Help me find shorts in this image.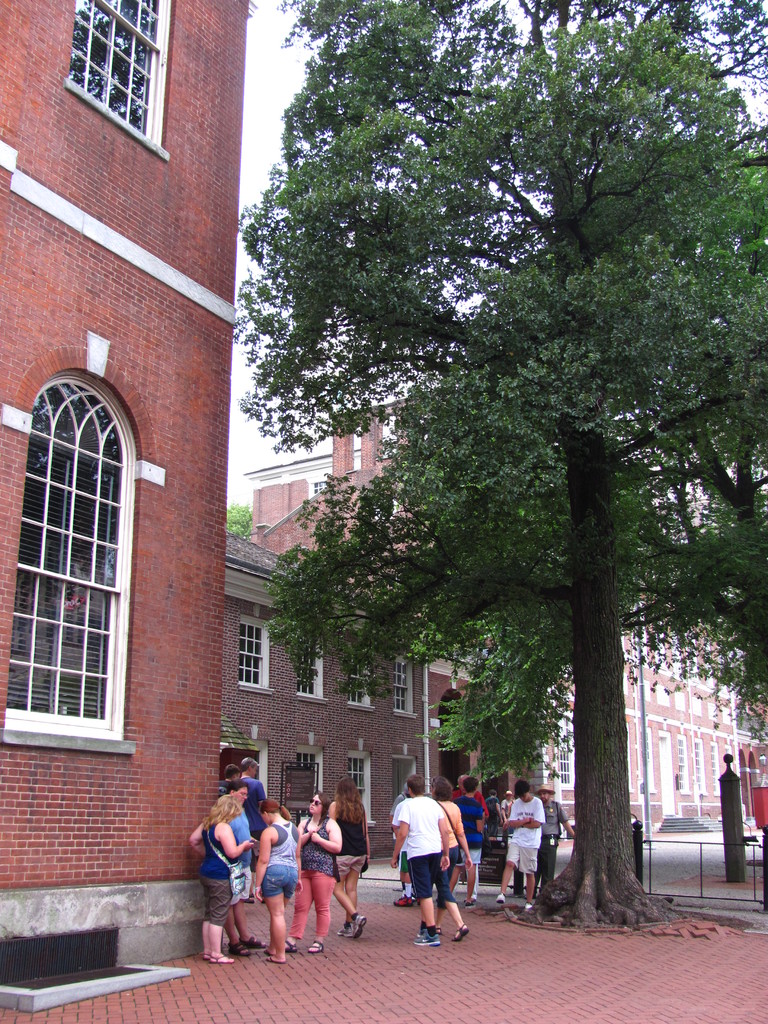
Found it: left=408, top=854, right=453, bottom=901.
